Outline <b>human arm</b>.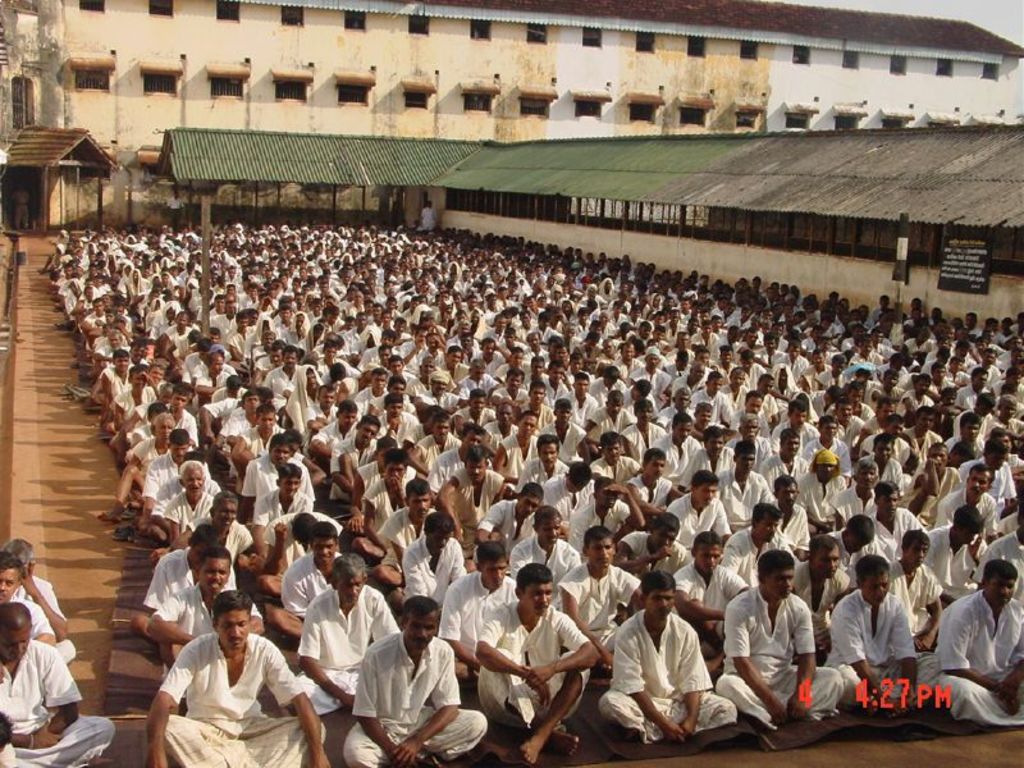
Outline: [914,457,946,500].
